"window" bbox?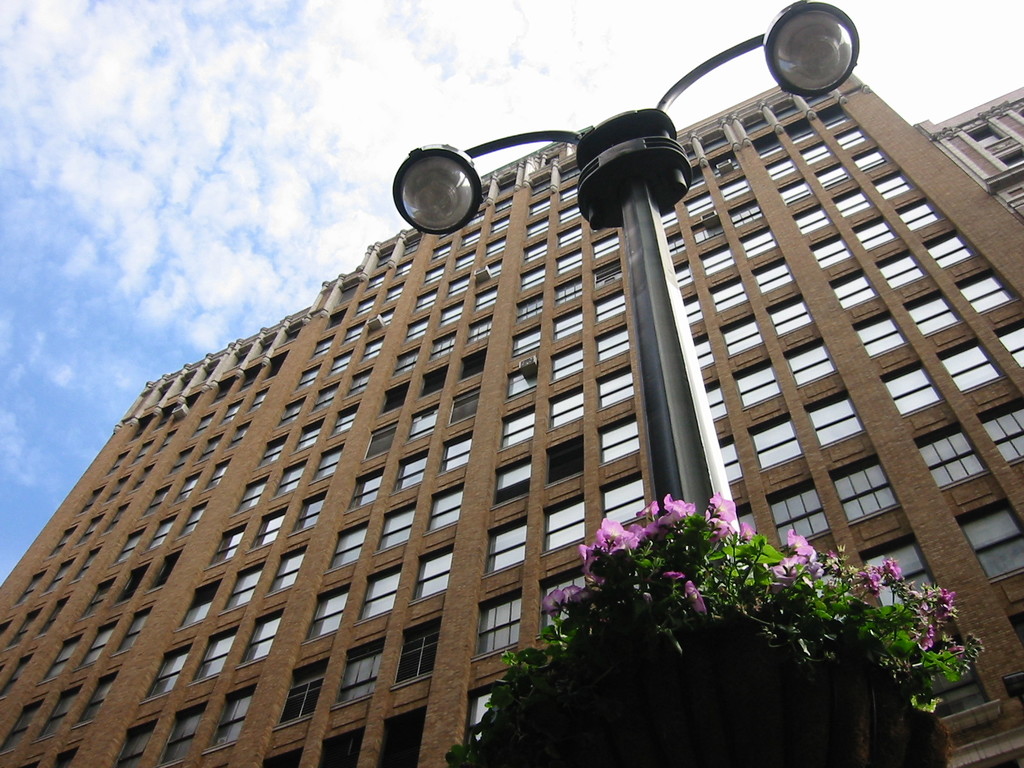
(76,668,118,724)
